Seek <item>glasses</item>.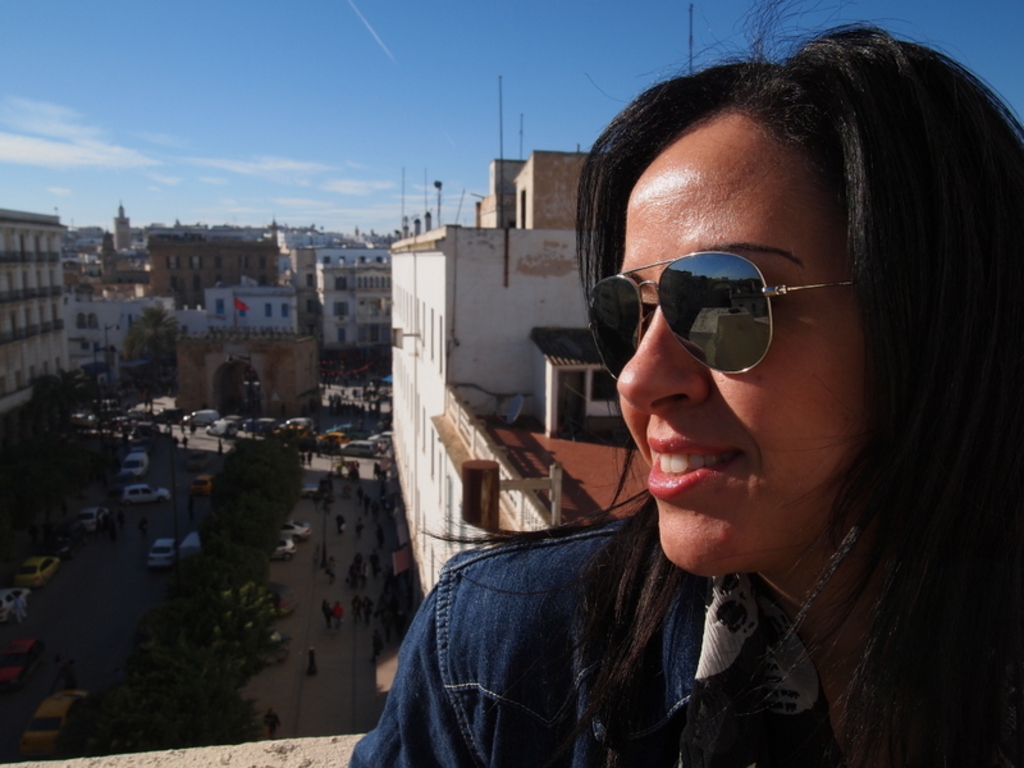
box(586, 248, 865, 380).
